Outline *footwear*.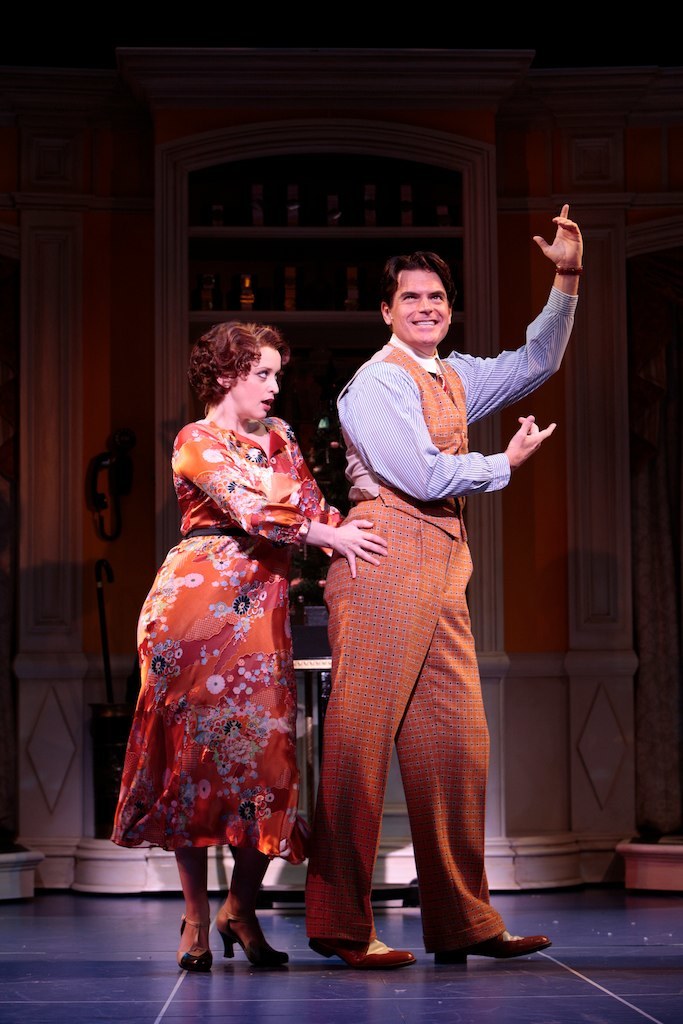
Outline: BBox(173, 913, 214, 977).
